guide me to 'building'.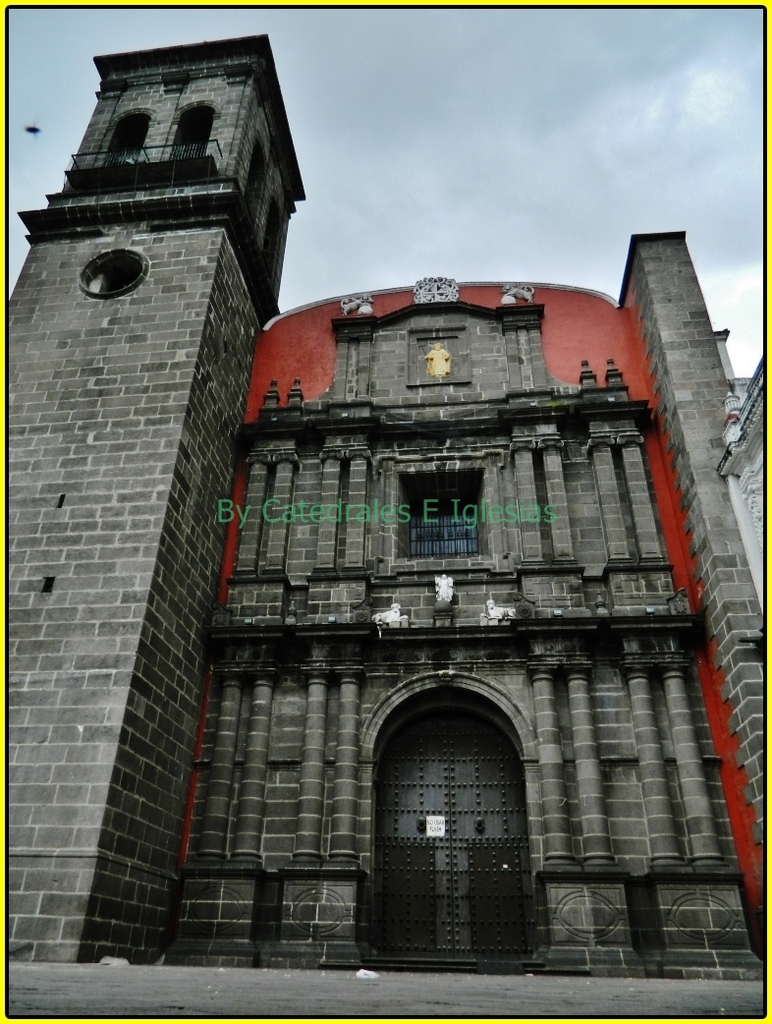
Guidance: locate(6, 31, 759, 971).
